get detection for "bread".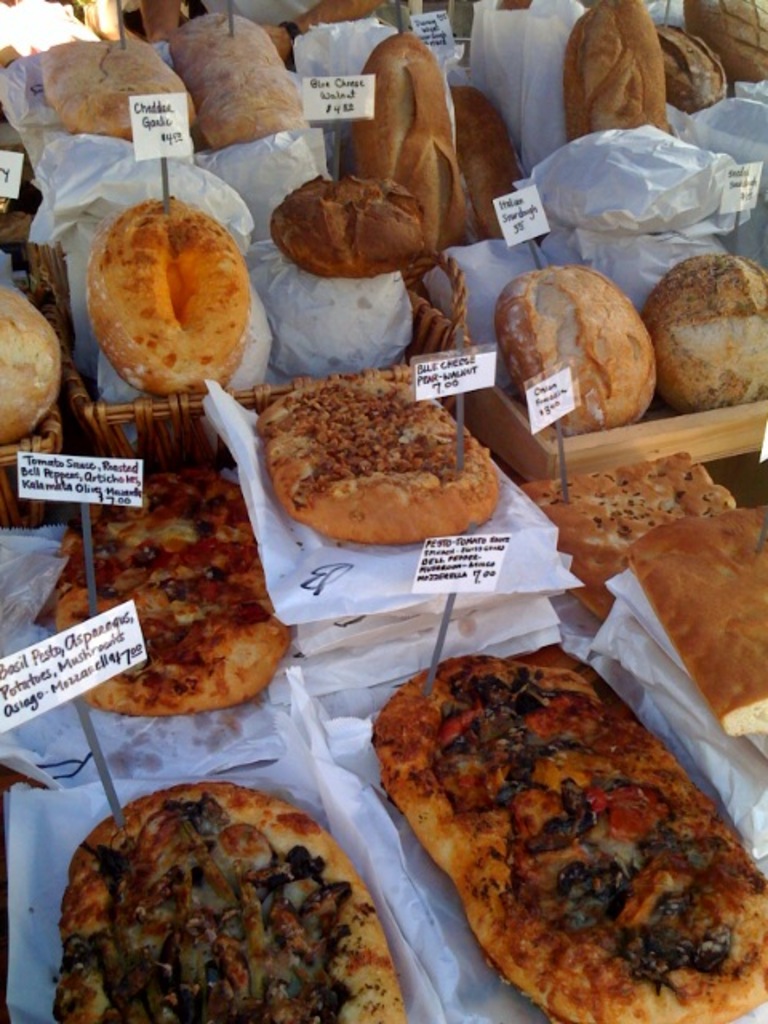
Detection: x1=638 y1=253 x2=766 y2=411.
